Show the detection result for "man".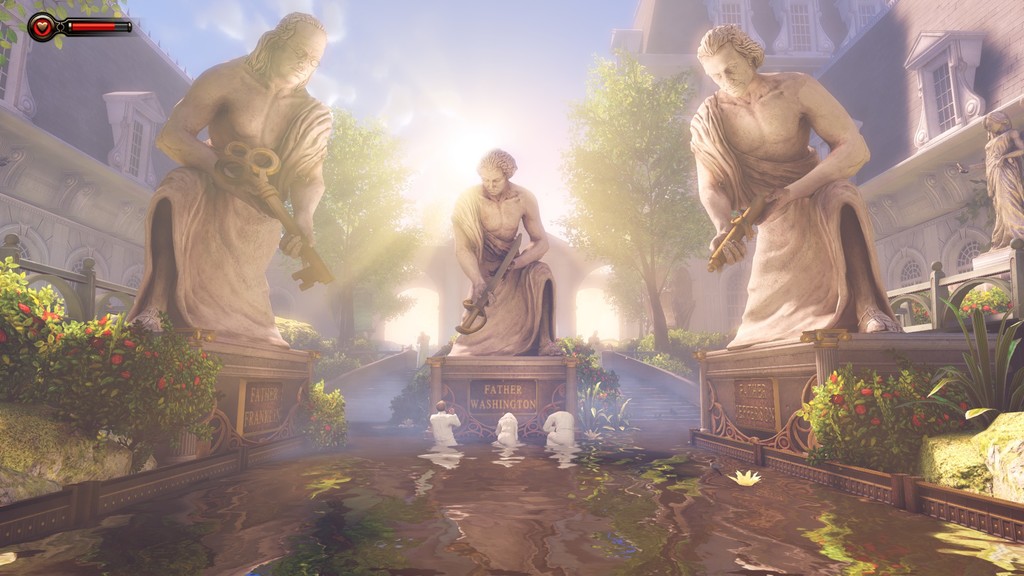
select_region(686, 15, 901, 362).
